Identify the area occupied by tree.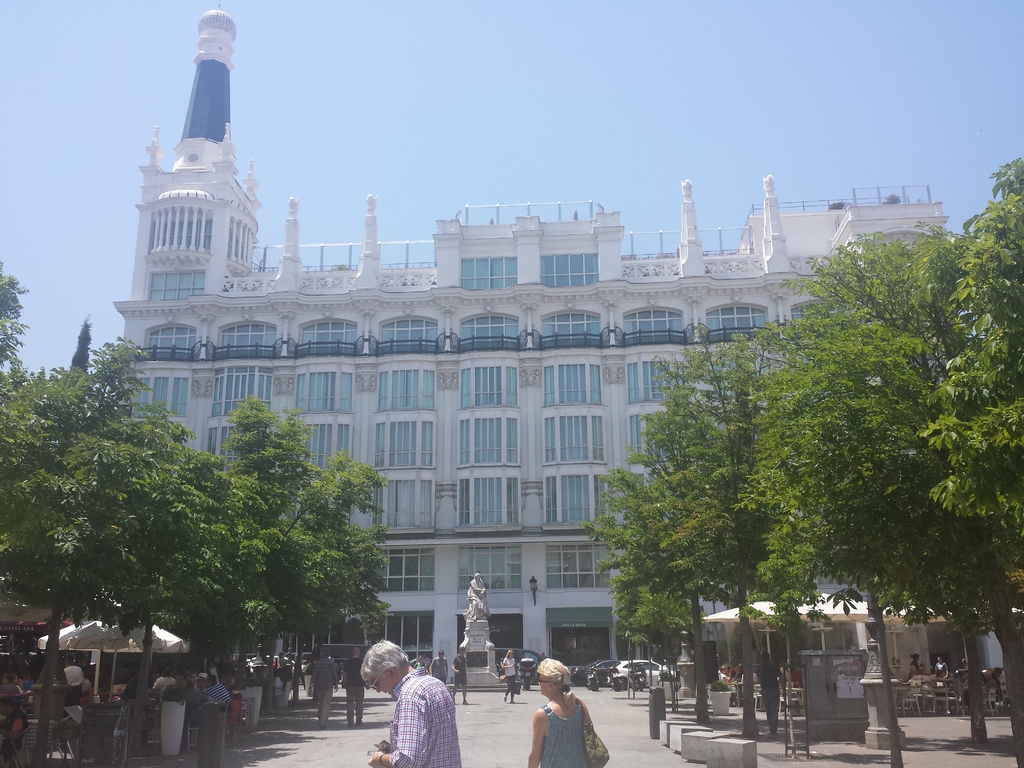
Area: 920/142/1023/767.
